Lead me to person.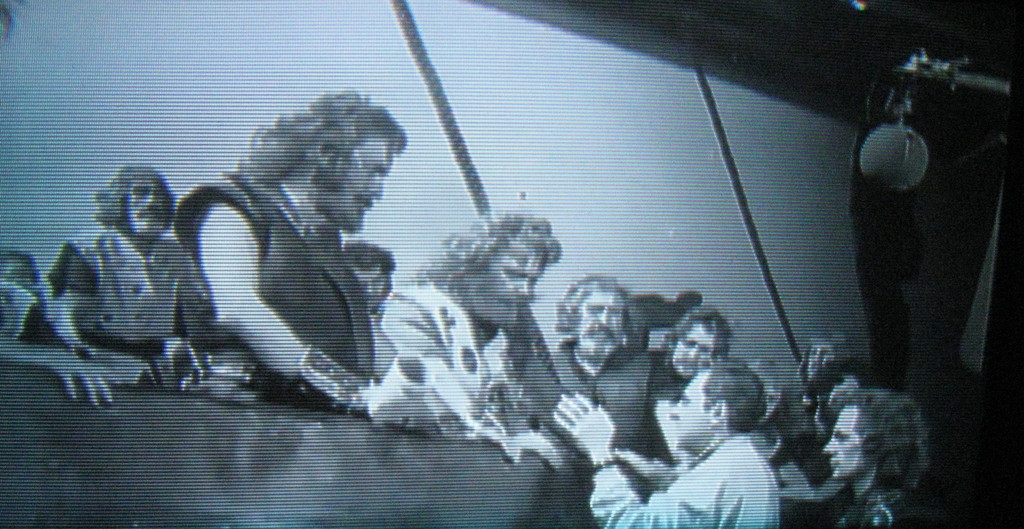
Lead to select_region(46, 174, 211, 392).
